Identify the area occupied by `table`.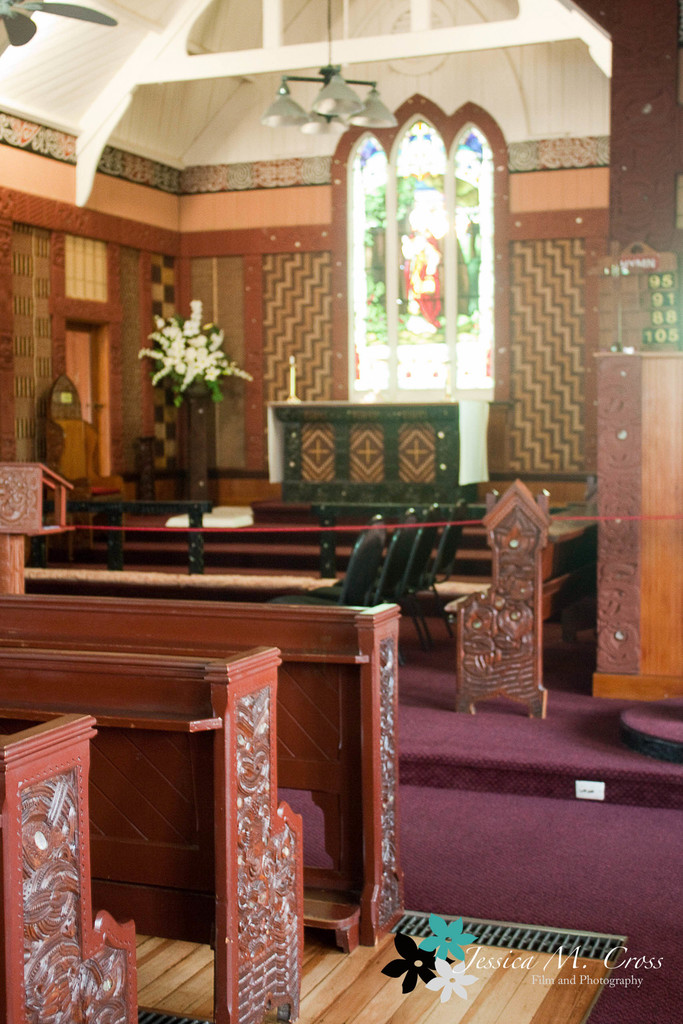
Area: x1=0, y1=459, x2=85, y2=602.
